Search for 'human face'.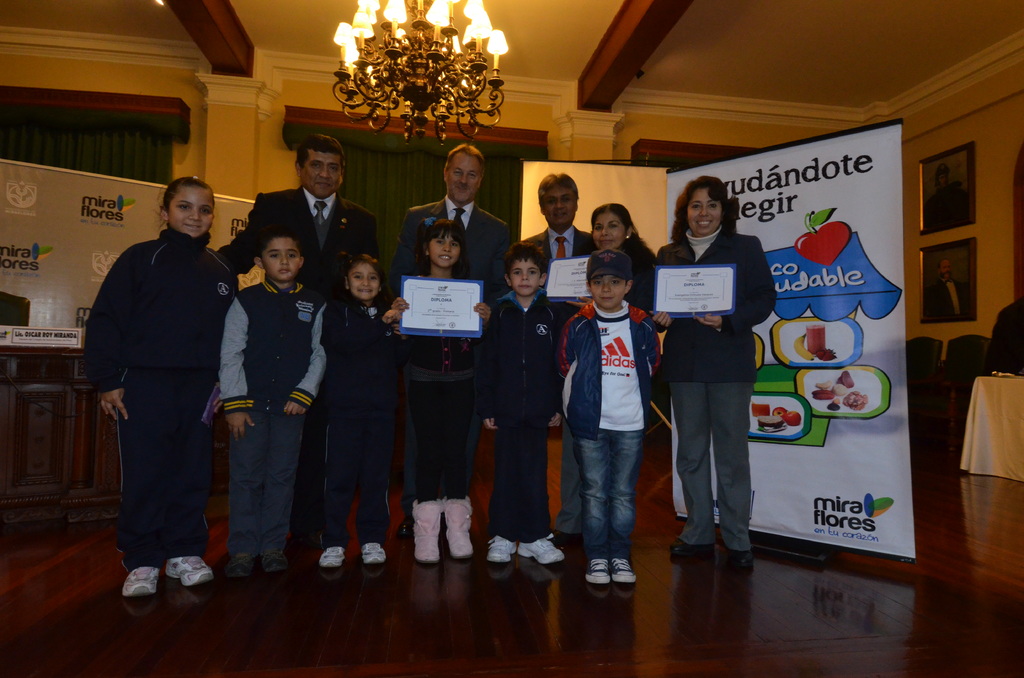
Found at <box>346,262,385,300</box>.
